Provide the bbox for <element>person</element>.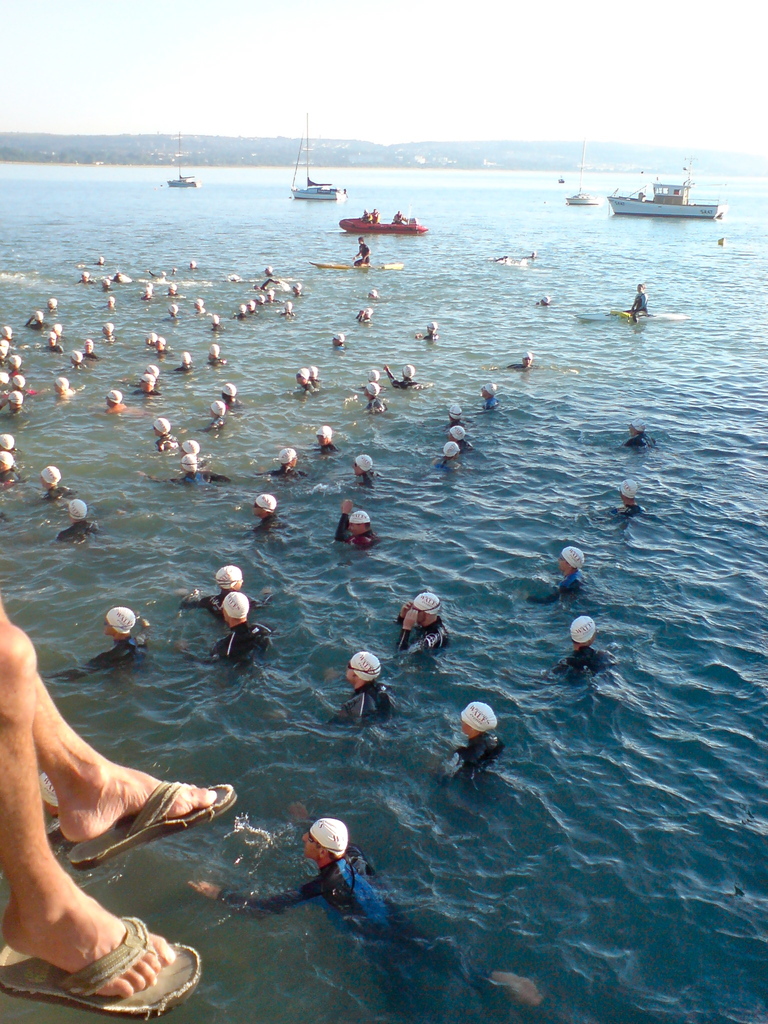
Rect(177, 566, 280, 617).
